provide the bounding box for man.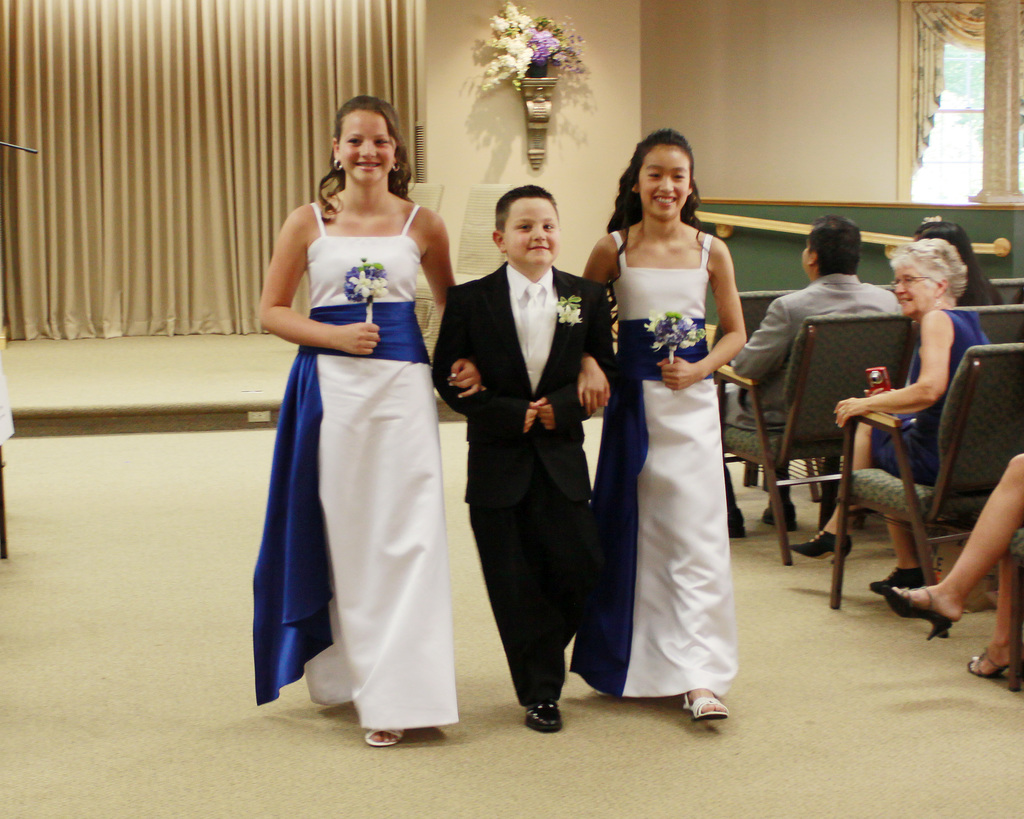
717 214 902 539.
